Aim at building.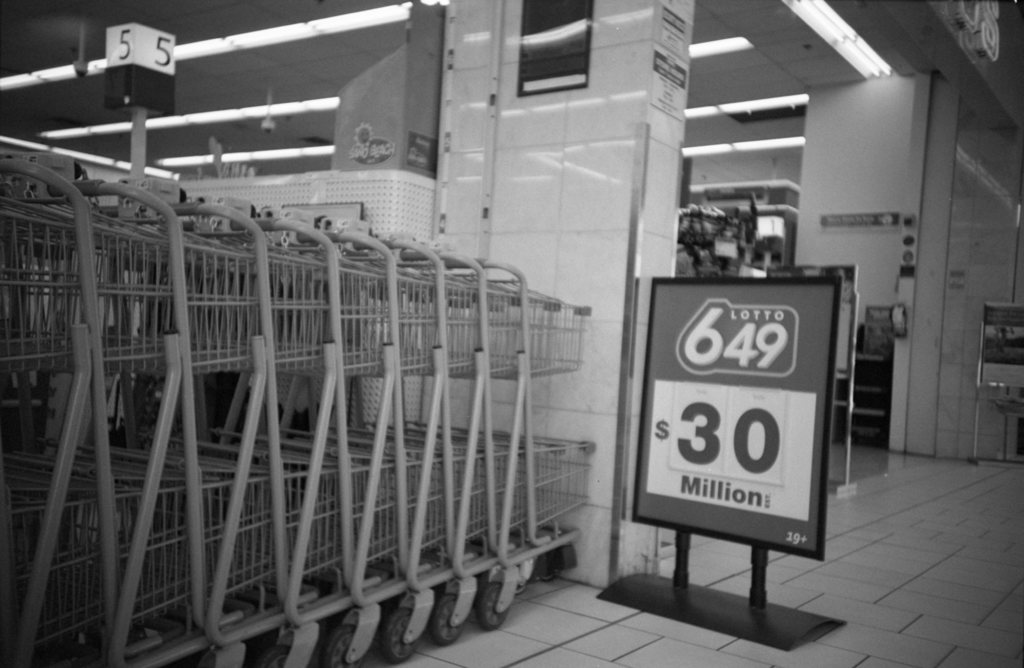
Aimed at bbox=[0, 0, 1023, 667].
